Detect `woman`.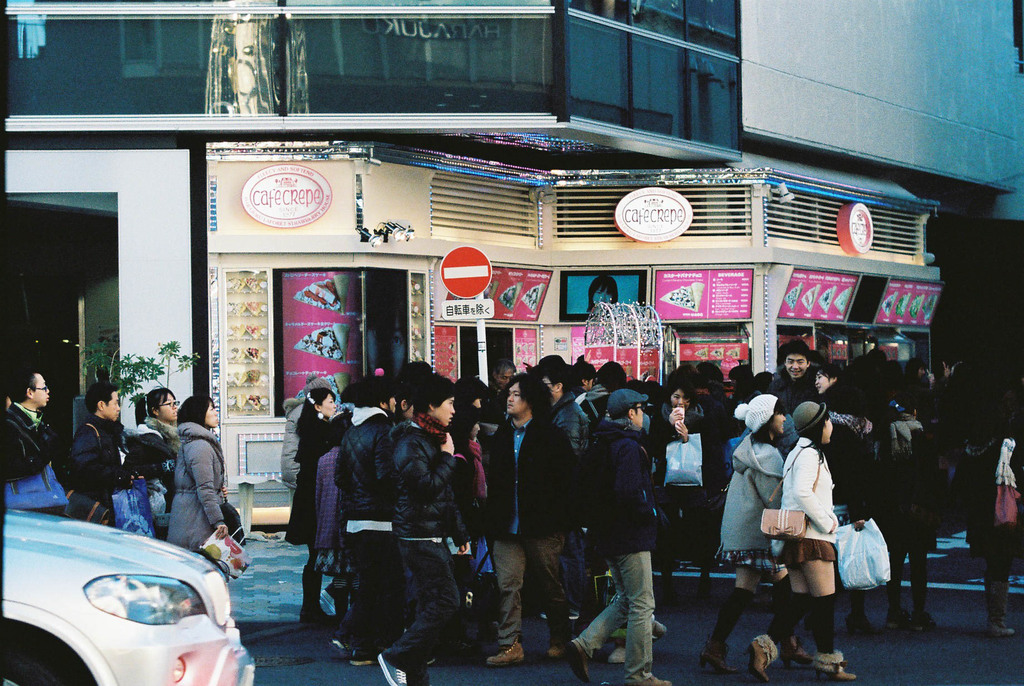
Detected at [x1=813, y1=363, x2=876, y2=633].
